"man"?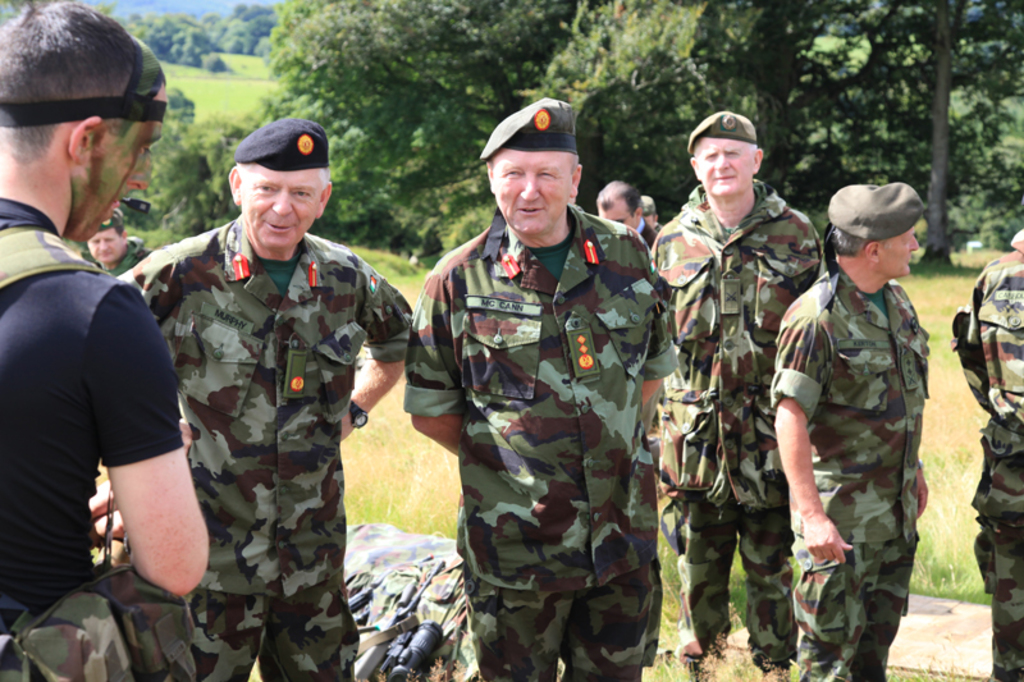
(407,96,678,681)
